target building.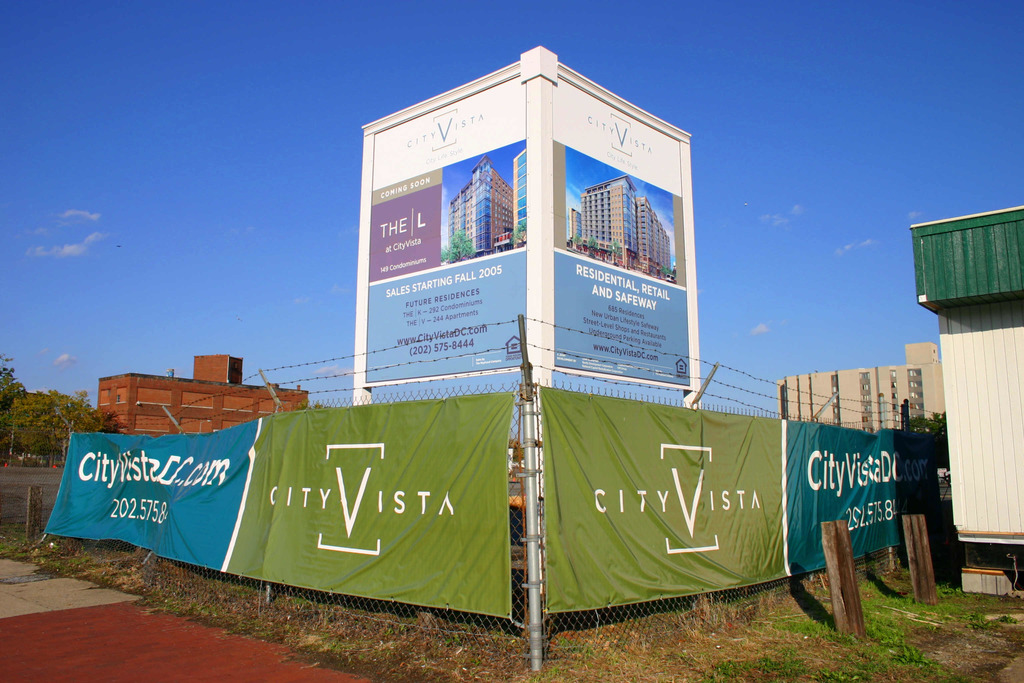
Target region: left=910, top=204, right=1023, bottom=595.
